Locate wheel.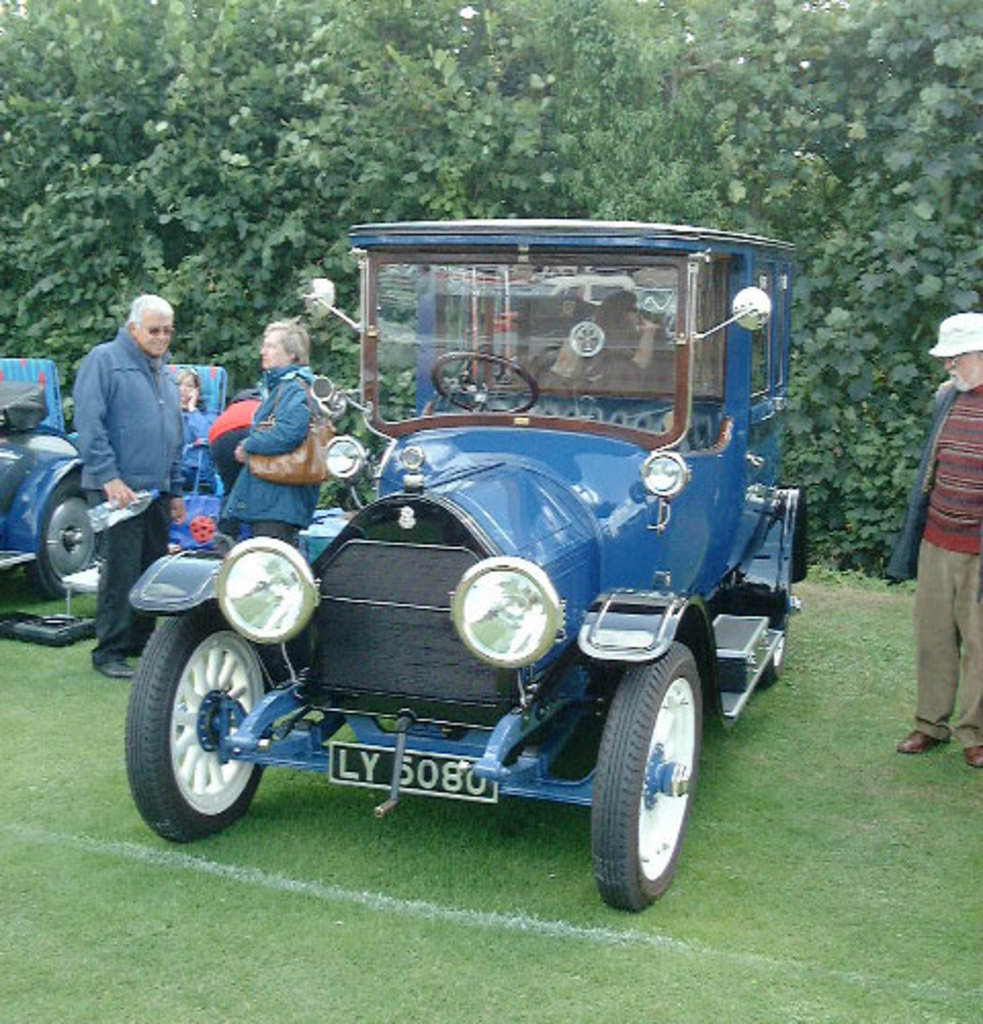
Bounding box: BBox(430, 342, 539, 416).
